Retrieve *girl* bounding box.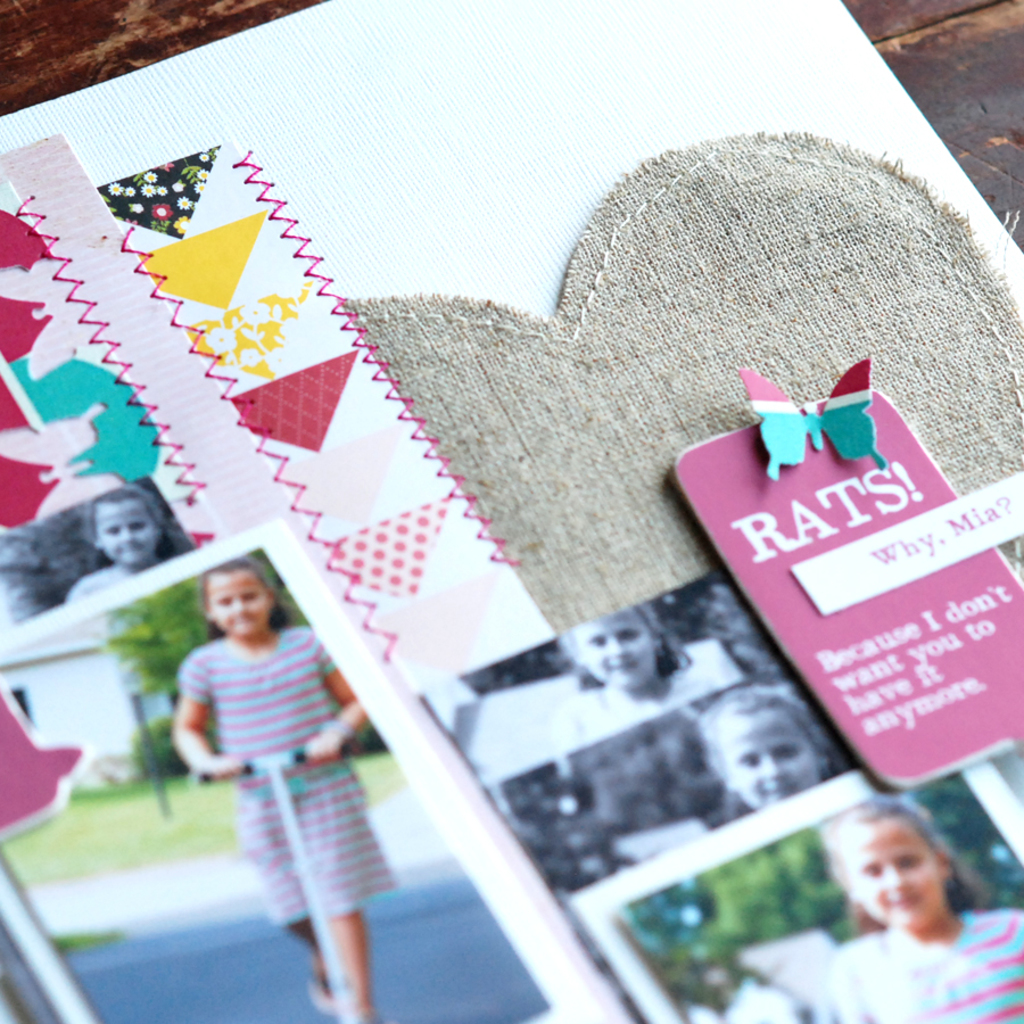
Bounding box: BBox(165, 561, 400, 1023).
